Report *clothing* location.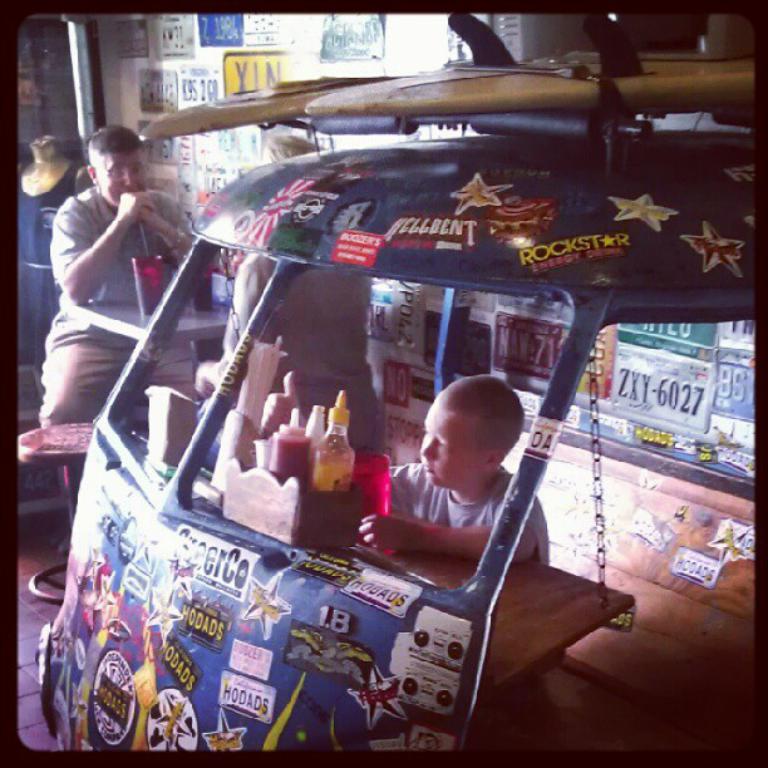
Report: [x1=10, y1=157, x2=78, y2=349].
